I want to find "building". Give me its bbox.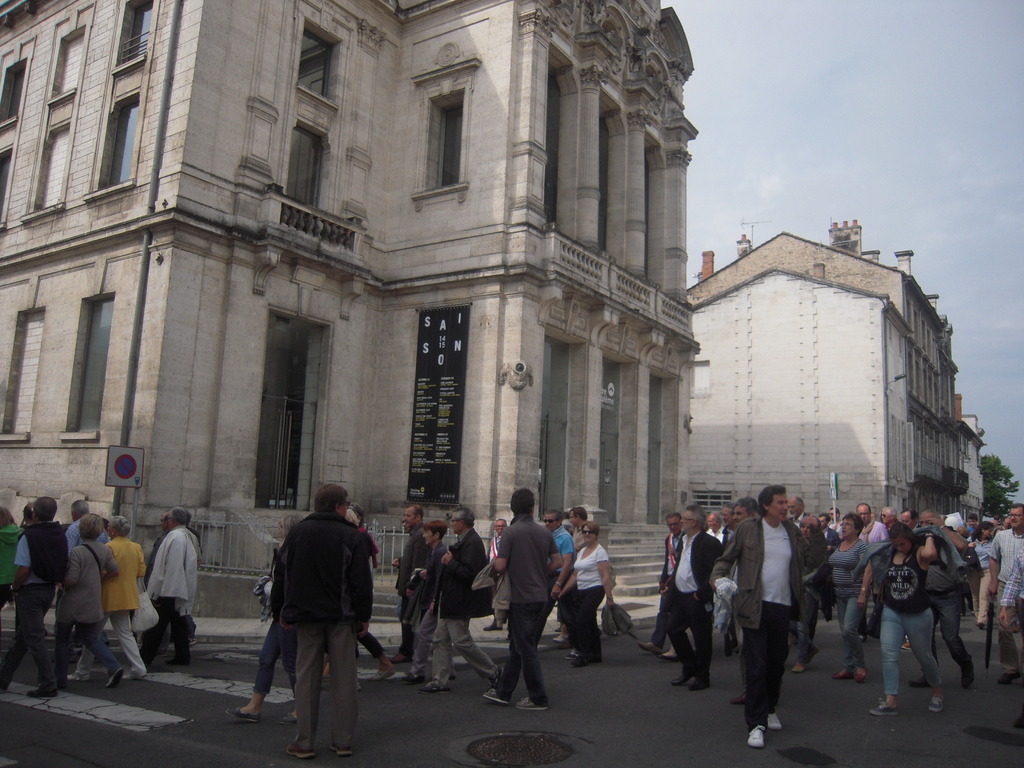
0:0:703:621.
